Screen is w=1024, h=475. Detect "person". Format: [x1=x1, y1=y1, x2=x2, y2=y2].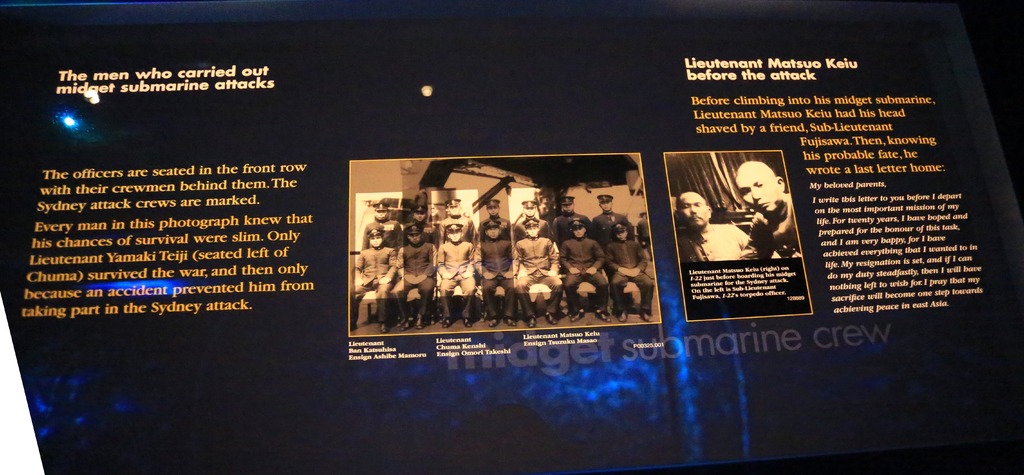
[x1=682, y1=187, x2=756, y2=266].
